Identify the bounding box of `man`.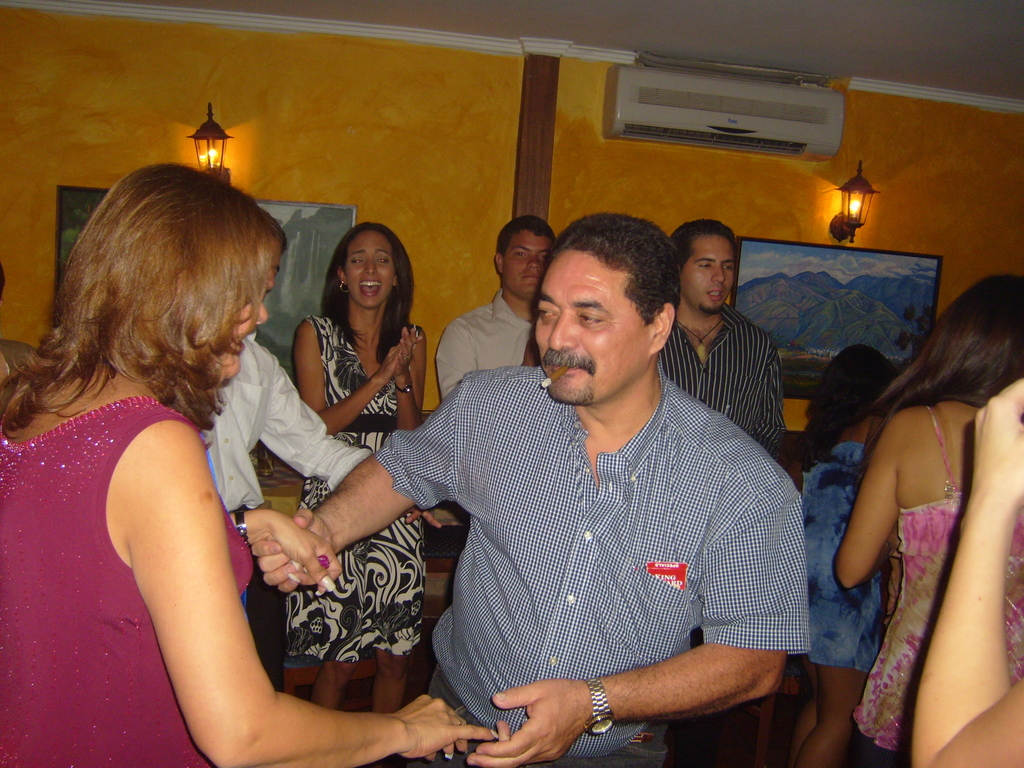
select_region(436, 220, 561, 390).
